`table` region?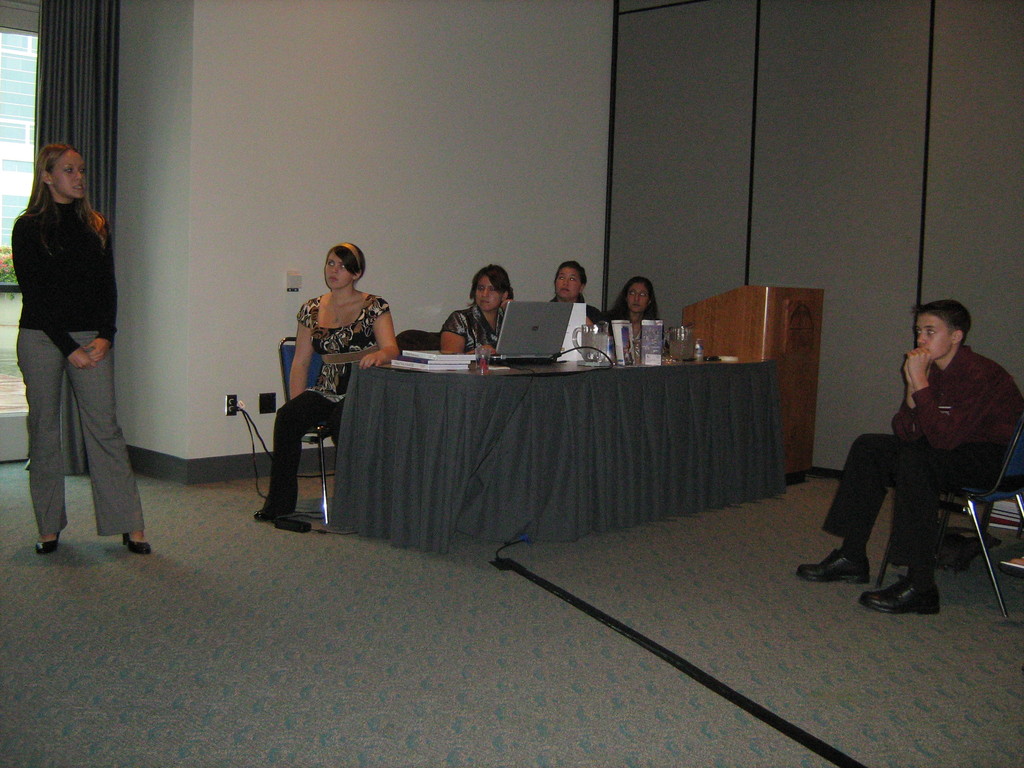
locate(338, 353, 780, 544)
